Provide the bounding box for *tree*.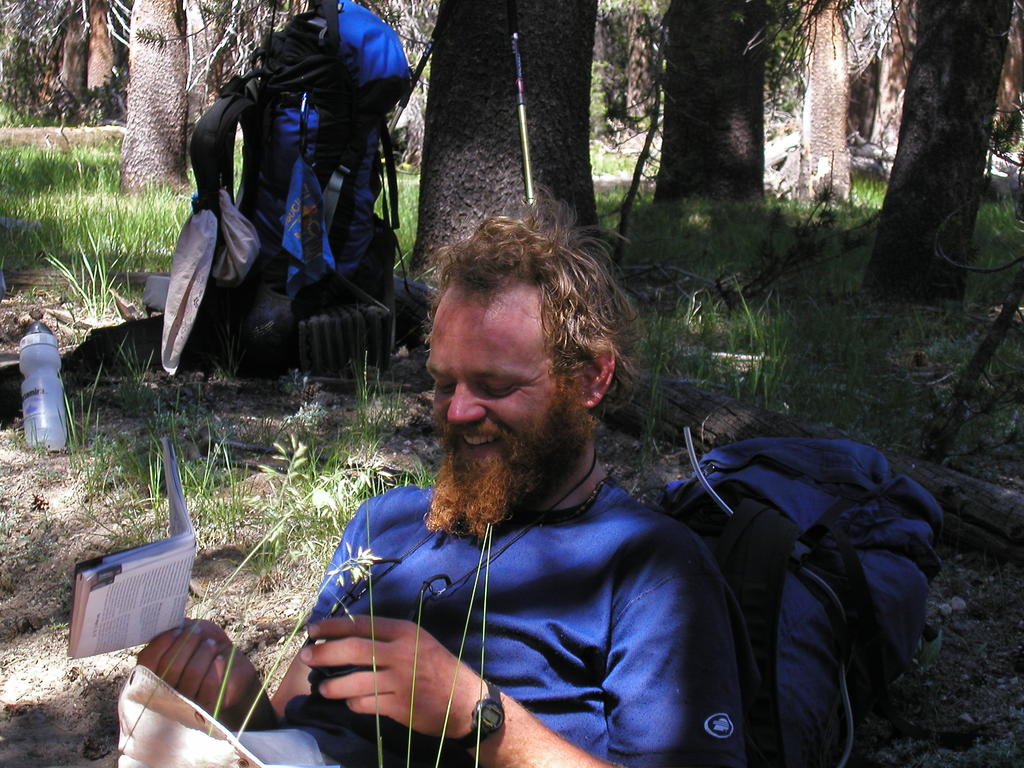
[412, 0, 618, 306].
